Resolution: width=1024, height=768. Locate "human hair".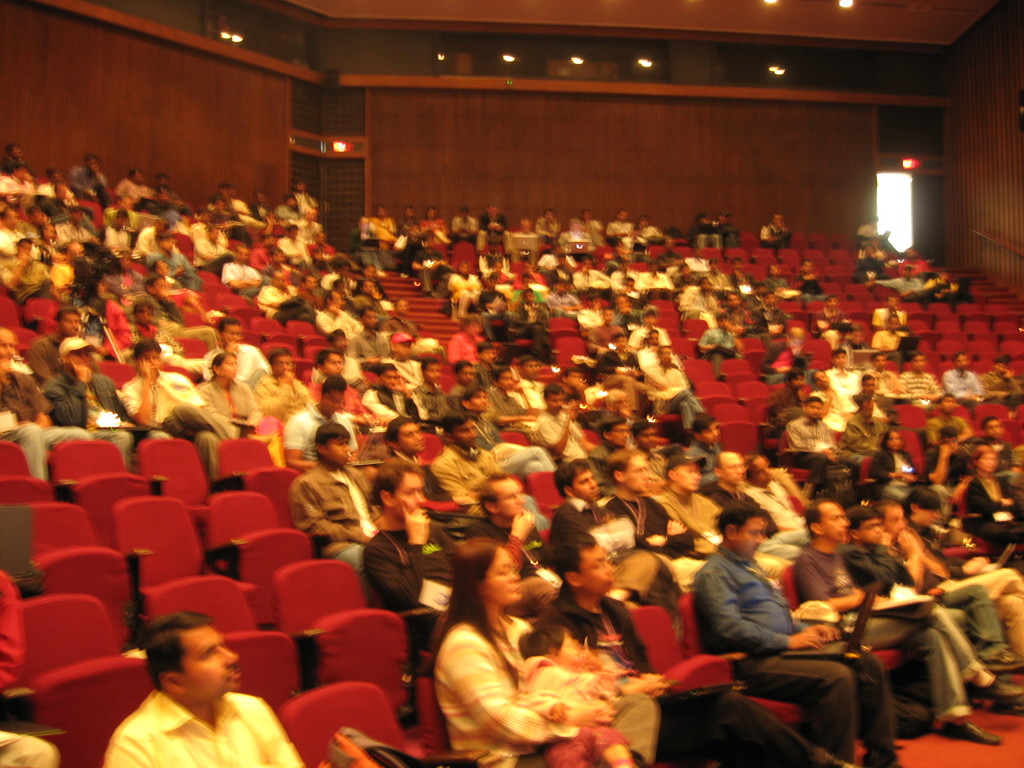
BBox(138, 611, 210, 694).
